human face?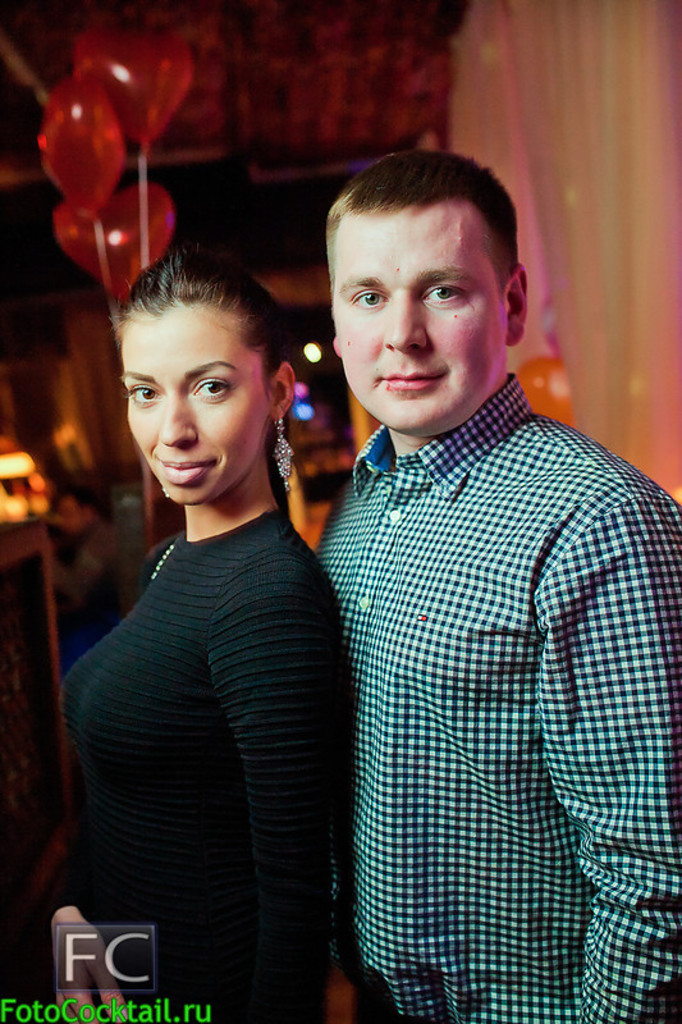
locate(340, 206, 507, 433)
